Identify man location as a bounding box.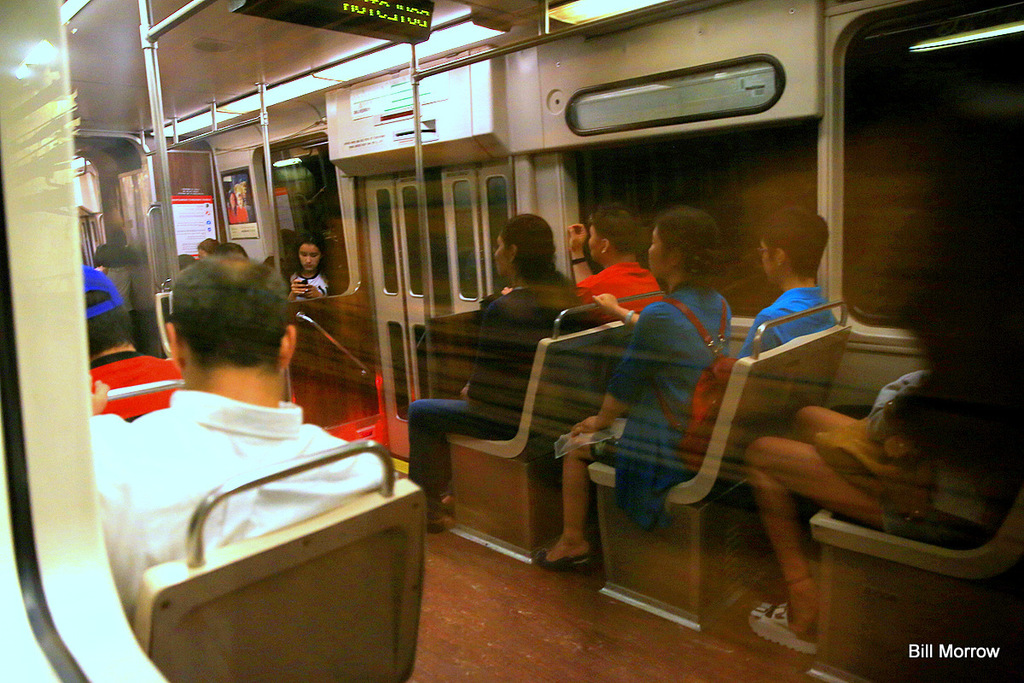
{"x1": 77, "y1": 258, "x2": 185, "y2": 425}.
